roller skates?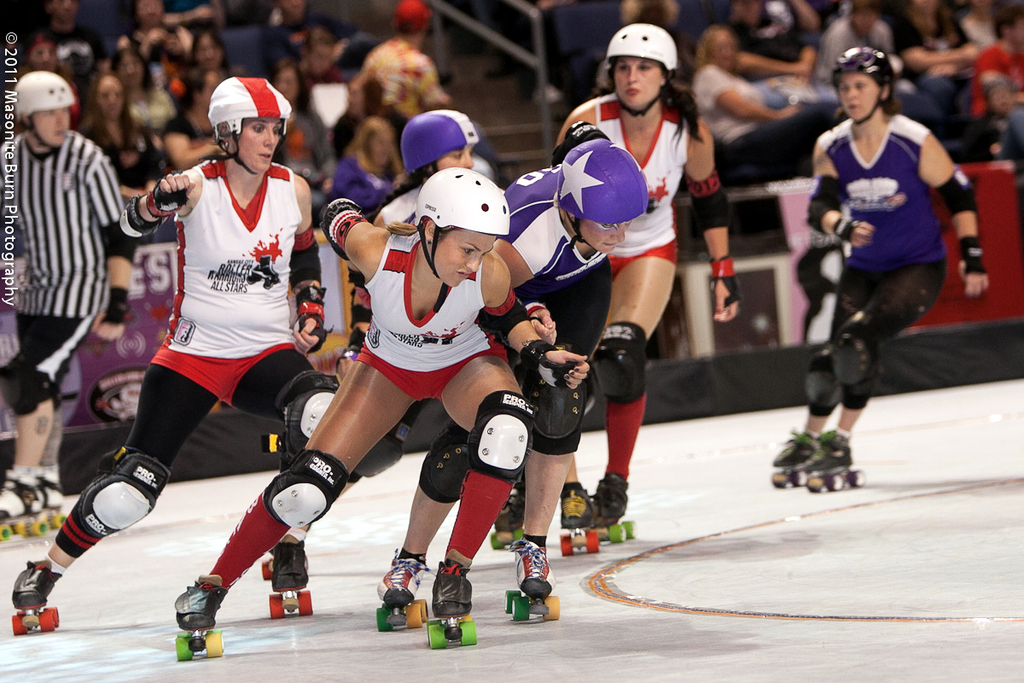
(169, 571, 231, 664)
